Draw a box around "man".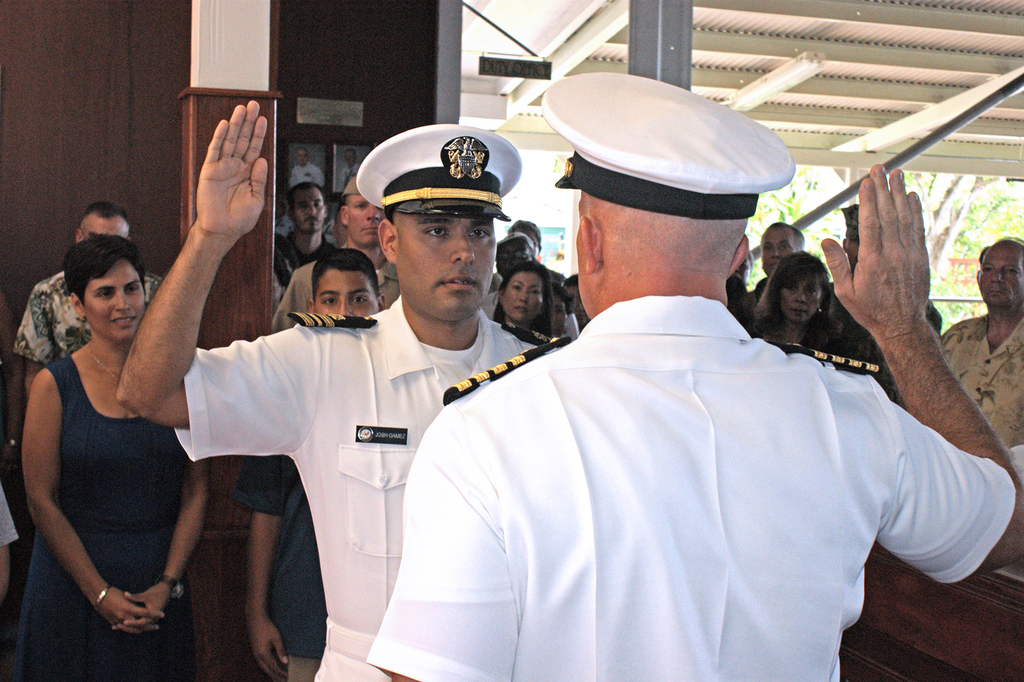
crop(269, 174, 404, 339).
